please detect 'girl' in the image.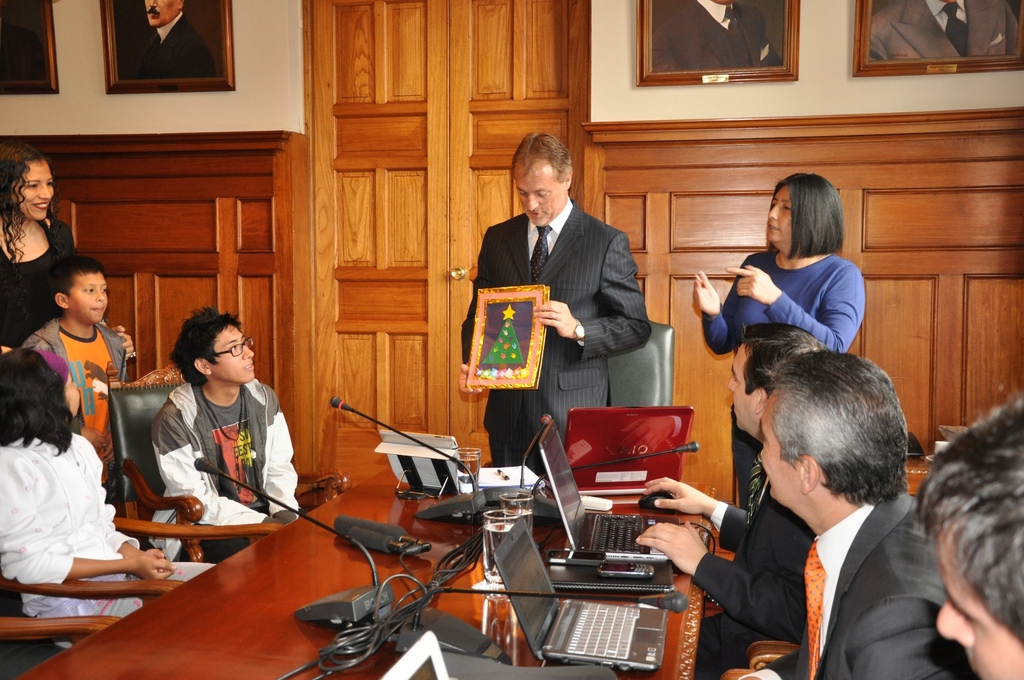
select_region(3, 147, 85, 353).
